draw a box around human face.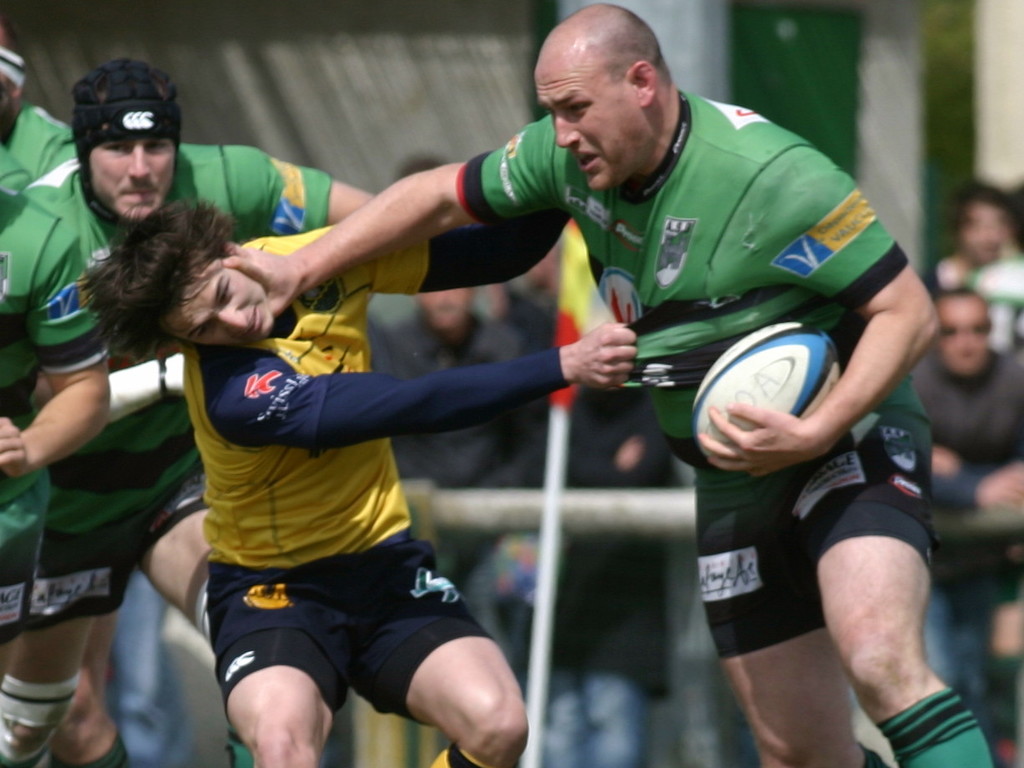
bbox=[159, 260, 272, 346].
